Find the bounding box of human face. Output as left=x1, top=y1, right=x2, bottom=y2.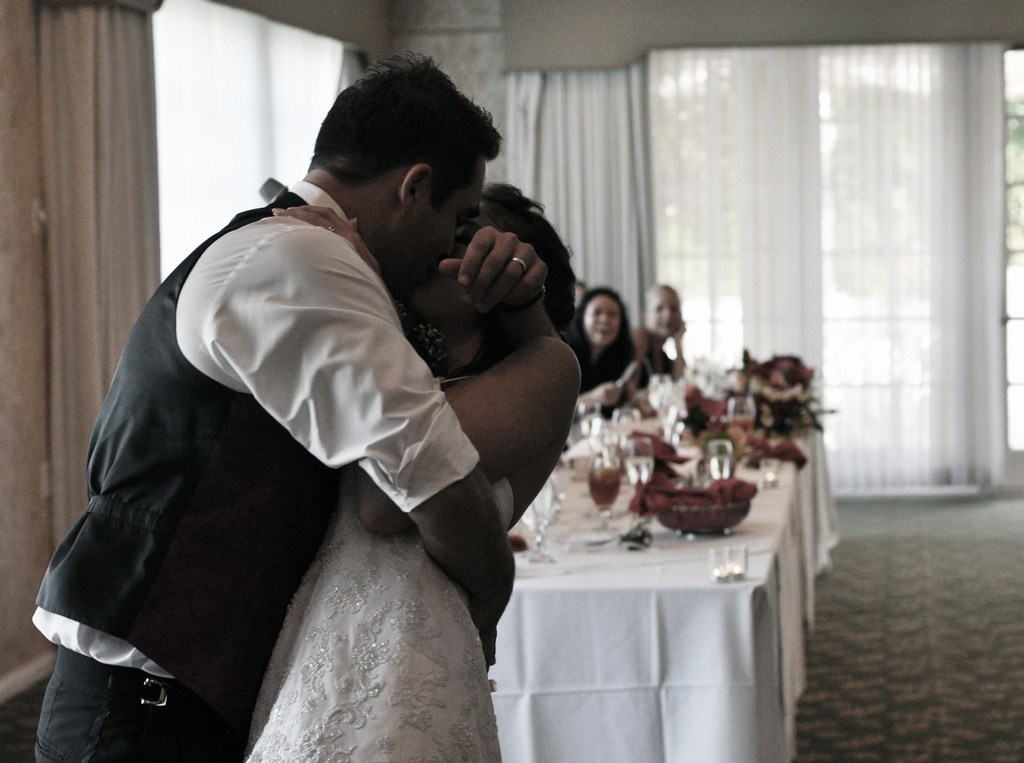
left=646, top=290, right=683, bottom=334.
